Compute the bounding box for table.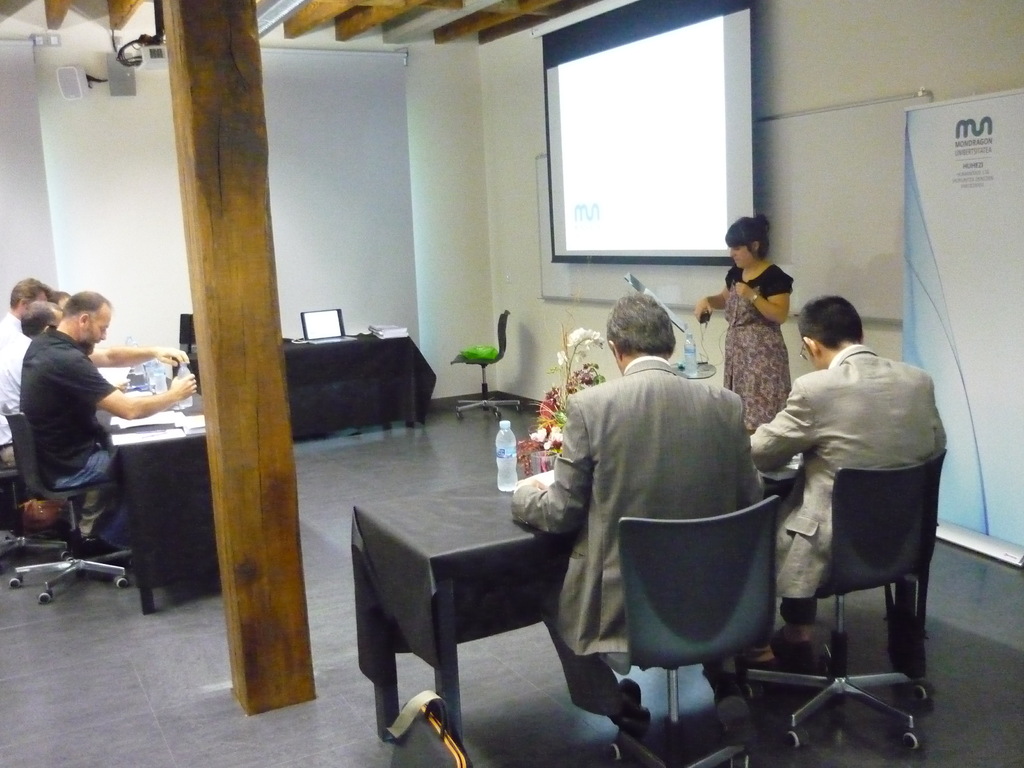
<box>286,339,435,437</box>.
